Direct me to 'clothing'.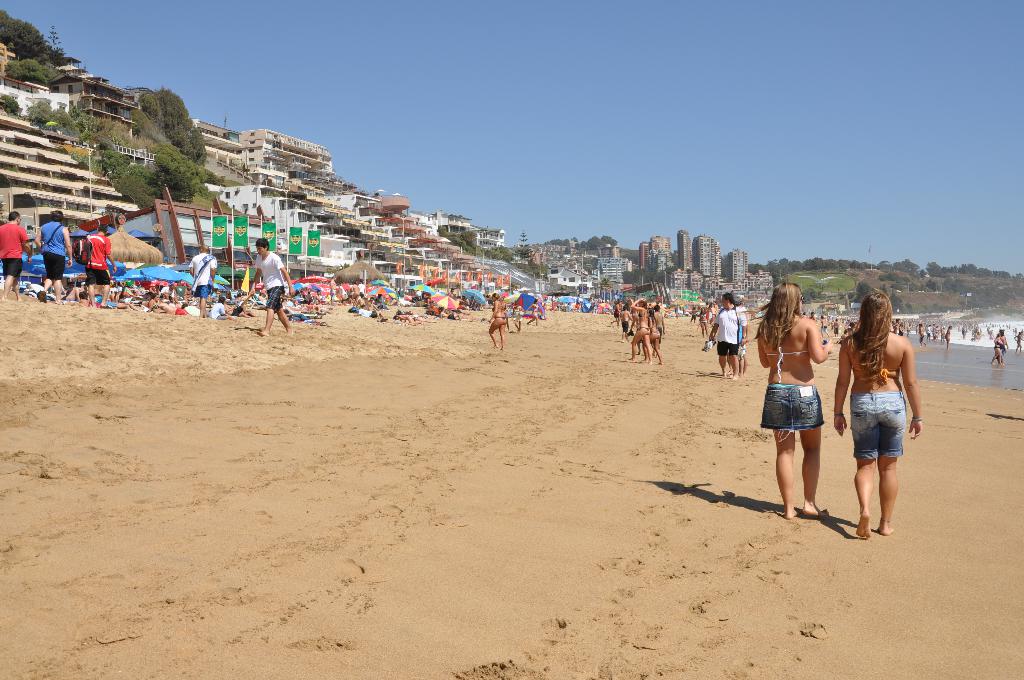
Direction: select_region(733, 312, 753, 355).
